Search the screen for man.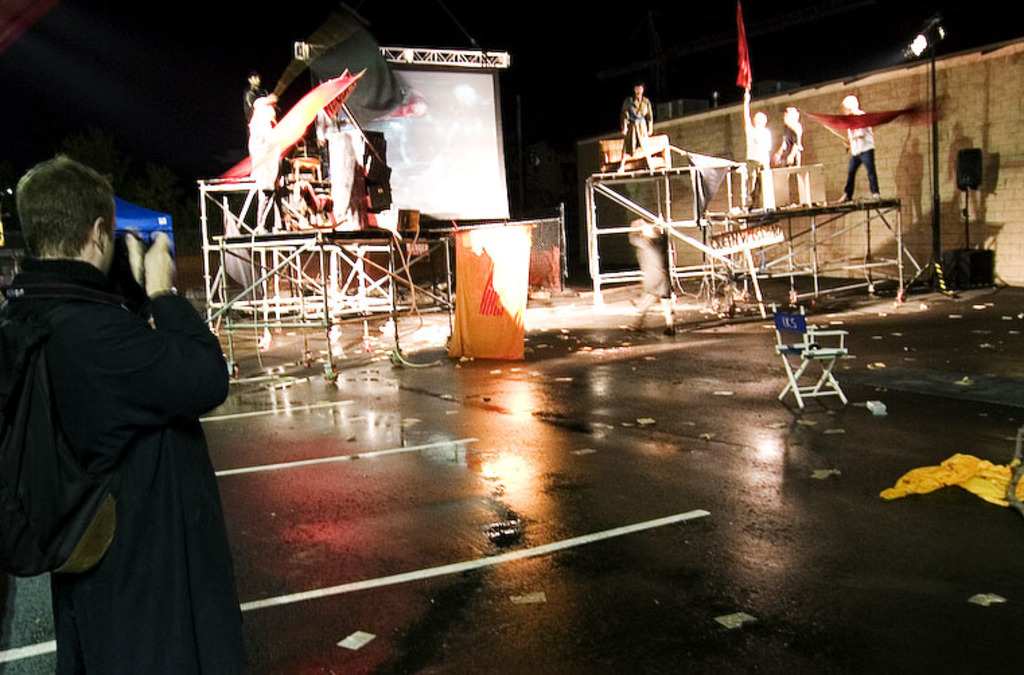
Found at 740,93,779,214.
